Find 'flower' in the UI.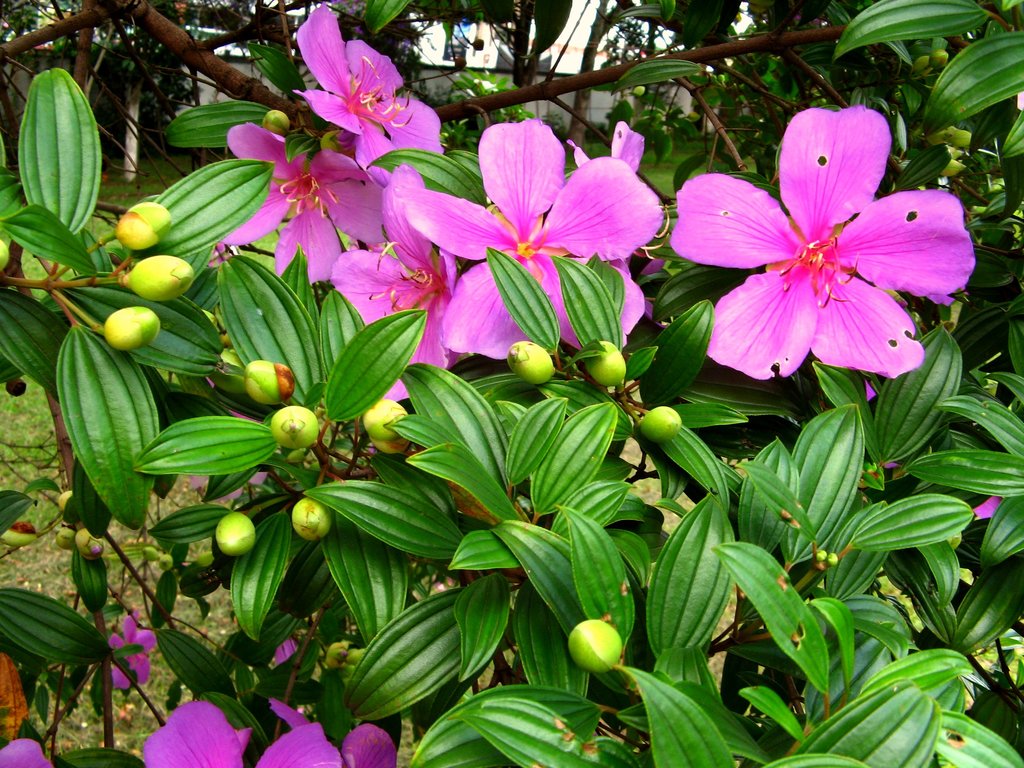
UI element at 669/105/971/383.
